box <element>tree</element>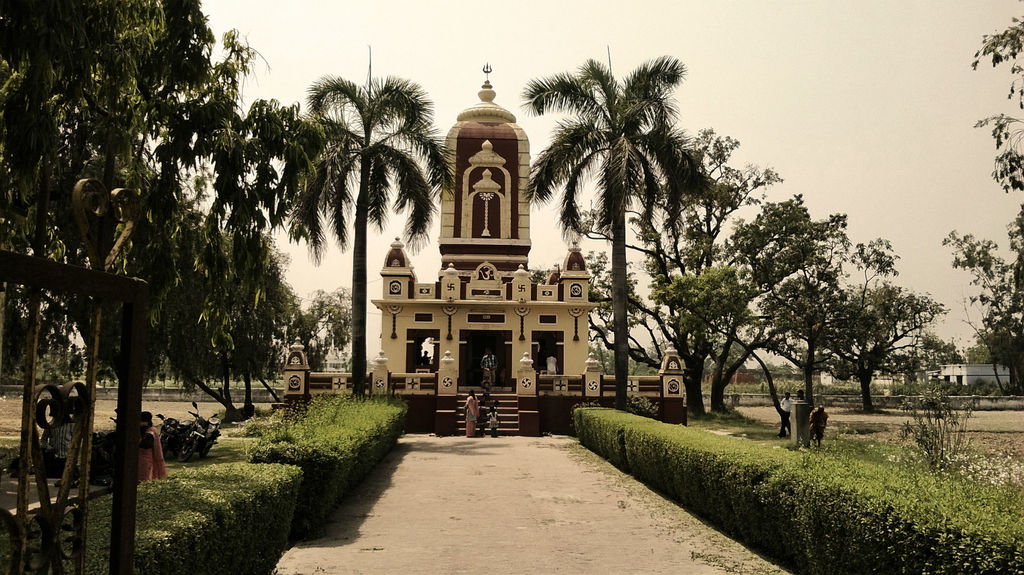
left=936, top=12, right=1023, bottom=396
